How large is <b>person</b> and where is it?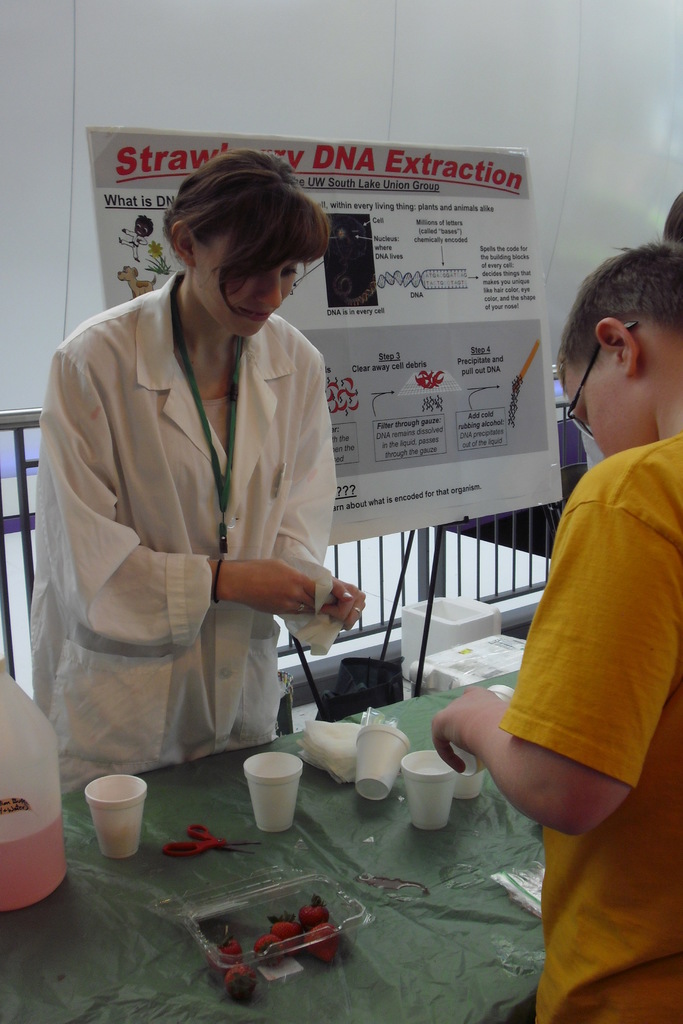
Bounding box: rect(42, 156, 368, 835).
